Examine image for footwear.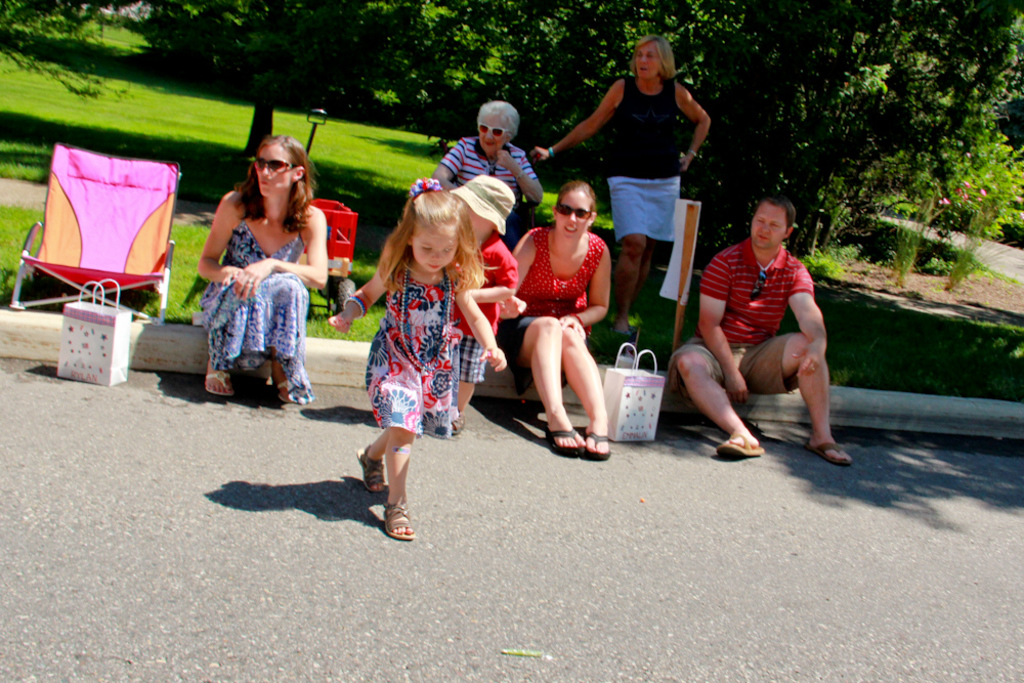
Examination result: [544,429,586,460].
